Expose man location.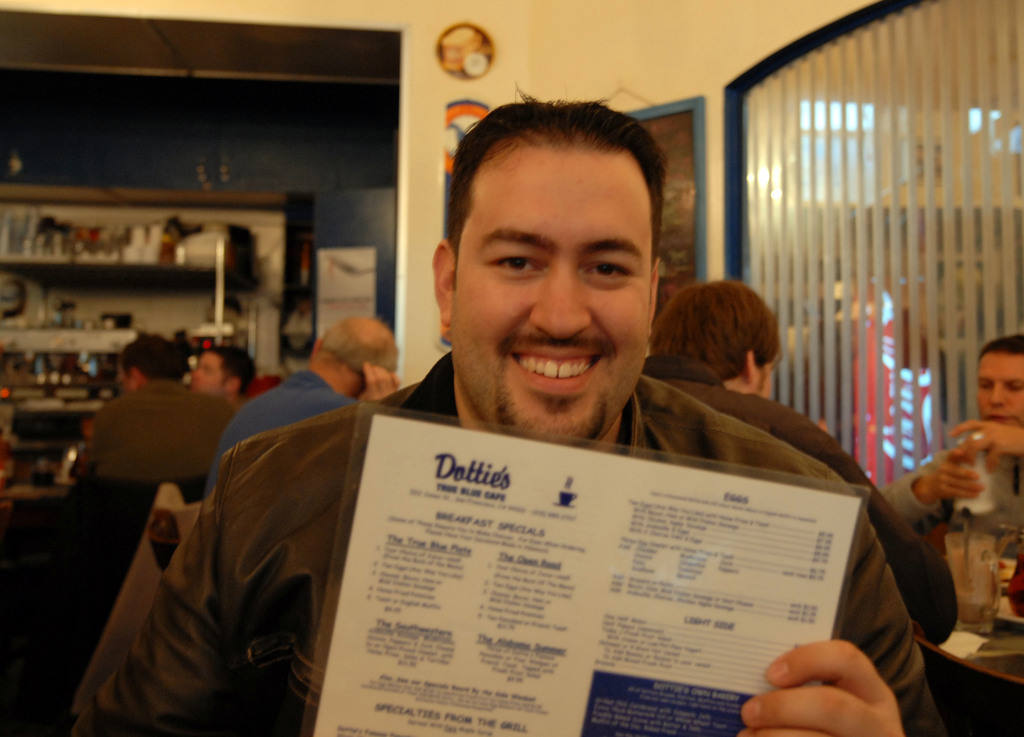
Exposed at (877, 334, 1023, 560).
